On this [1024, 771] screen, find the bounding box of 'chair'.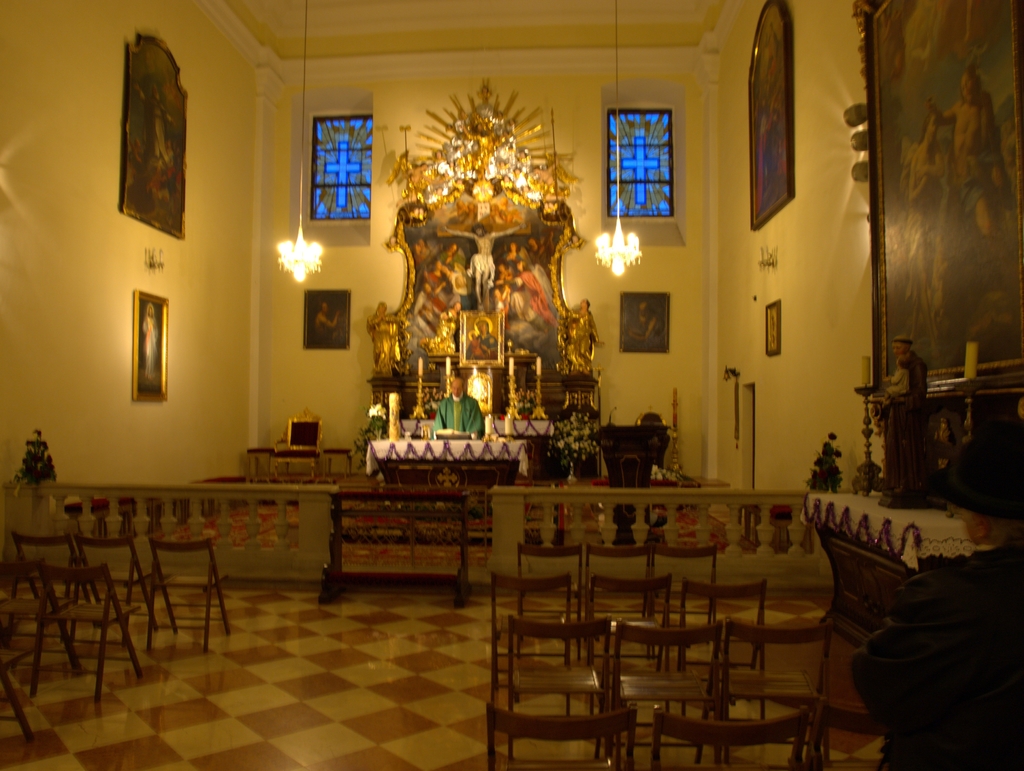
Bounding box: 586/576/672/709.
